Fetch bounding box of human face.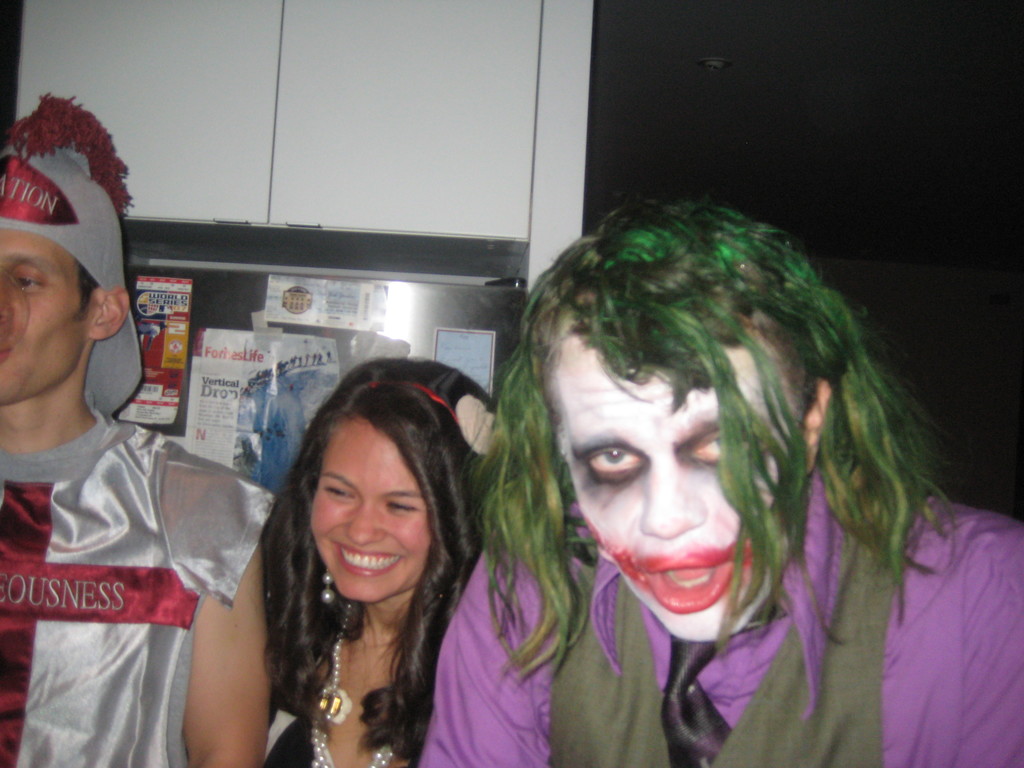
Bbox: bbox=[552, 333, 812, 638].
